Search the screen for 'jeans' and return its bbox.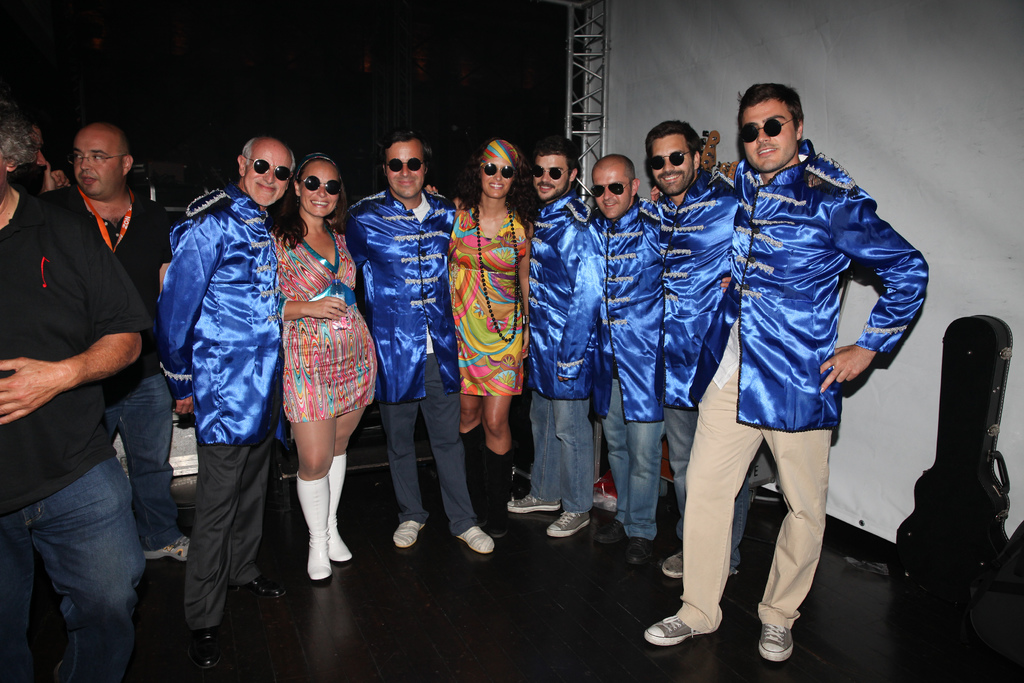
Found: crop(106, 373, 187, 547).
